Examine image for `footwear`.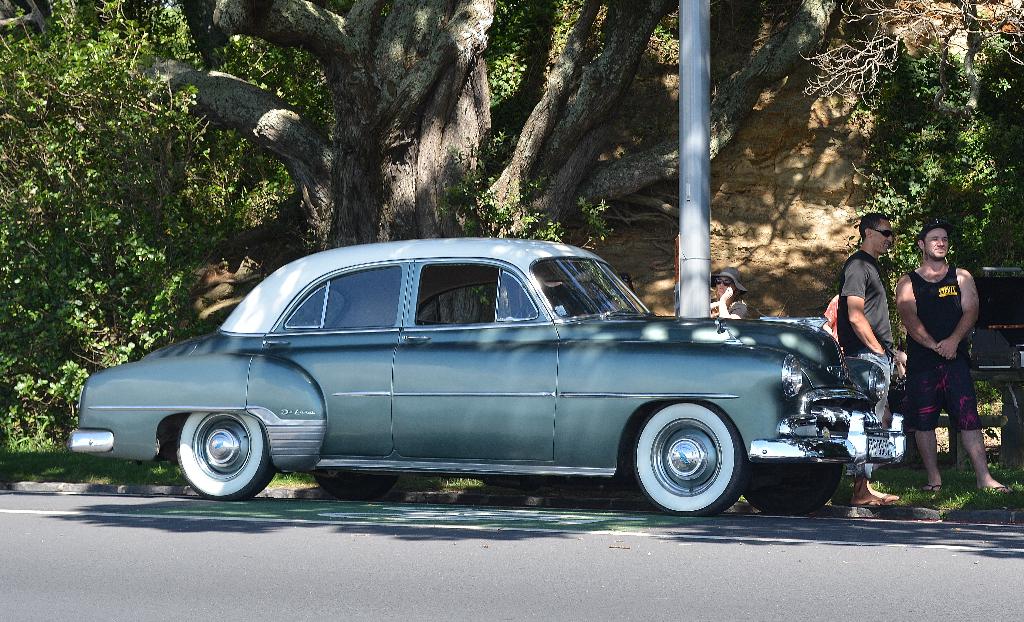
Examination result: (x1=852, y1=498, x2=893, y2=509).
